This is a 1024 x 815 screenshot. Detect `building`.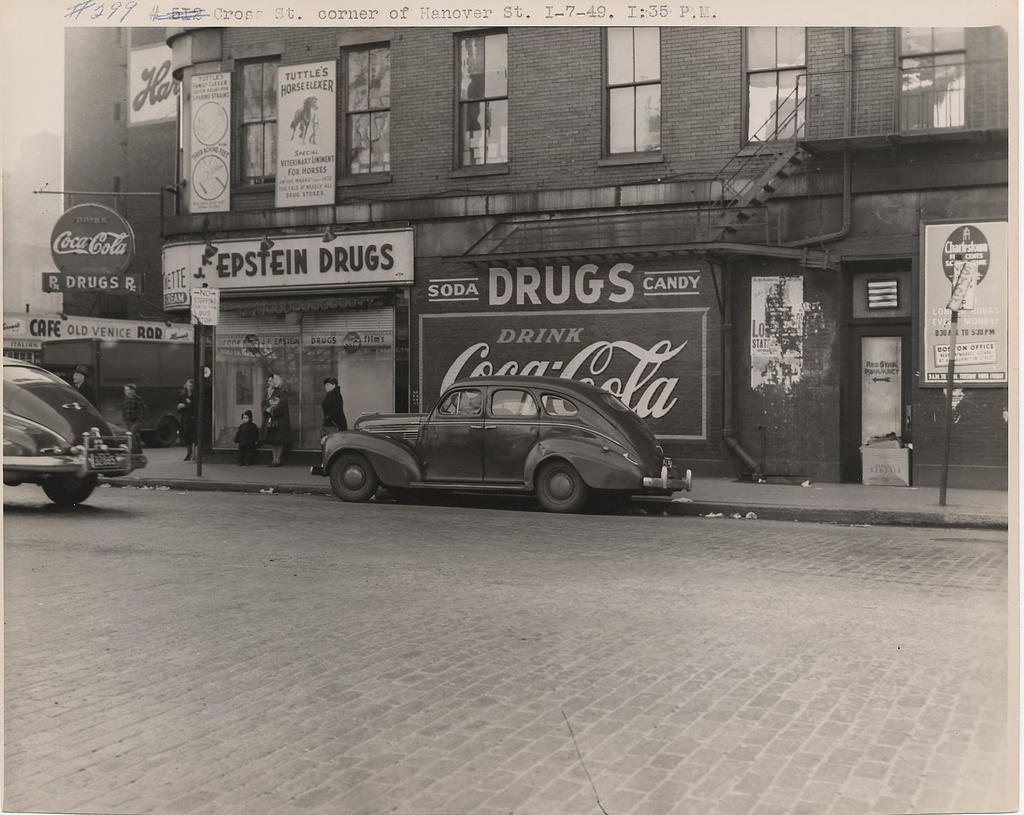
(left=59, top=26, right=1009, bottom=490).
